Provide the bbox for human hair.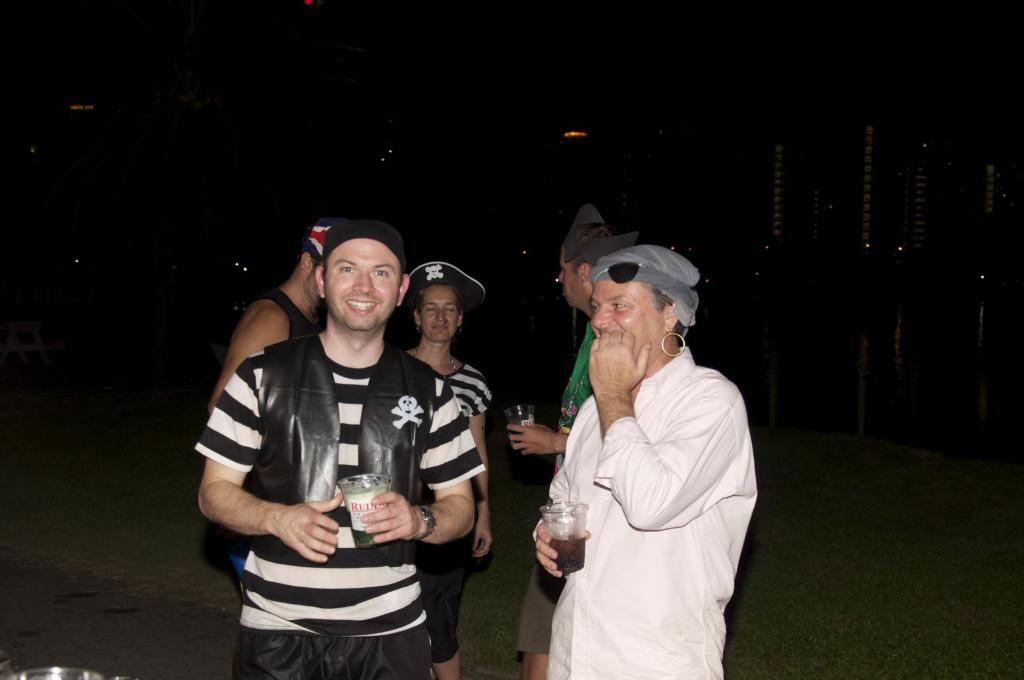
568/257/596/280.
